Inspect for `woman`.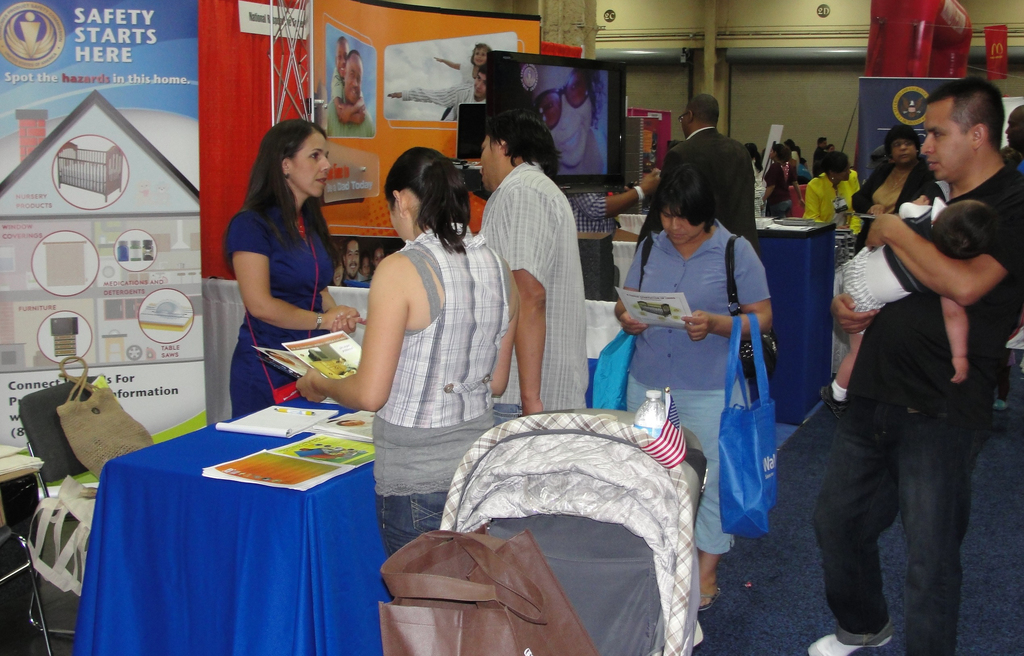
Inspection: detection(626, 142, 796, 578).
